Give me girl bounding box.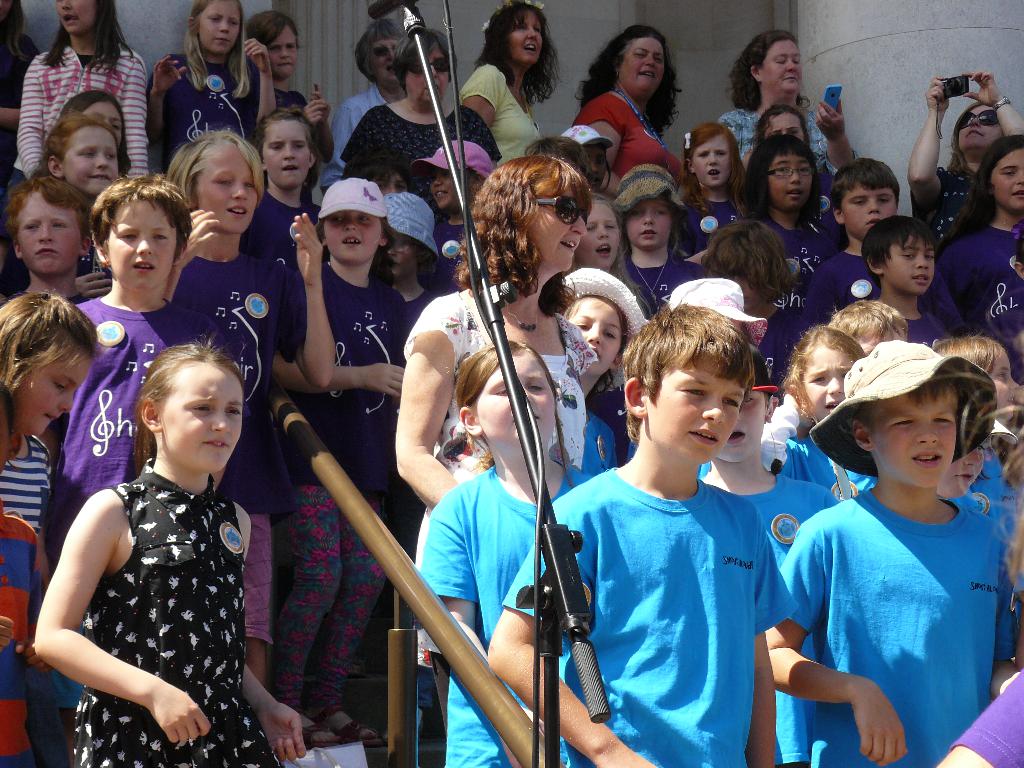
{"x1": 0, "y1": 289, "x2": 97, "y2": 765}.
